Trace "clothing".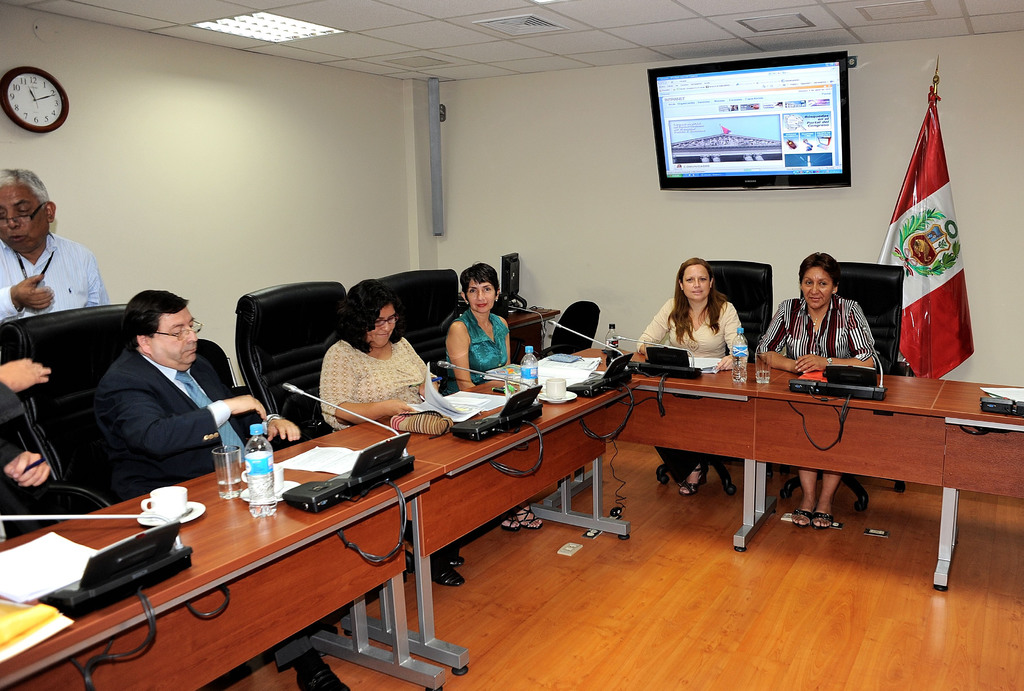
Traced to x1=757 y1=288 x2=877 y2=370.
